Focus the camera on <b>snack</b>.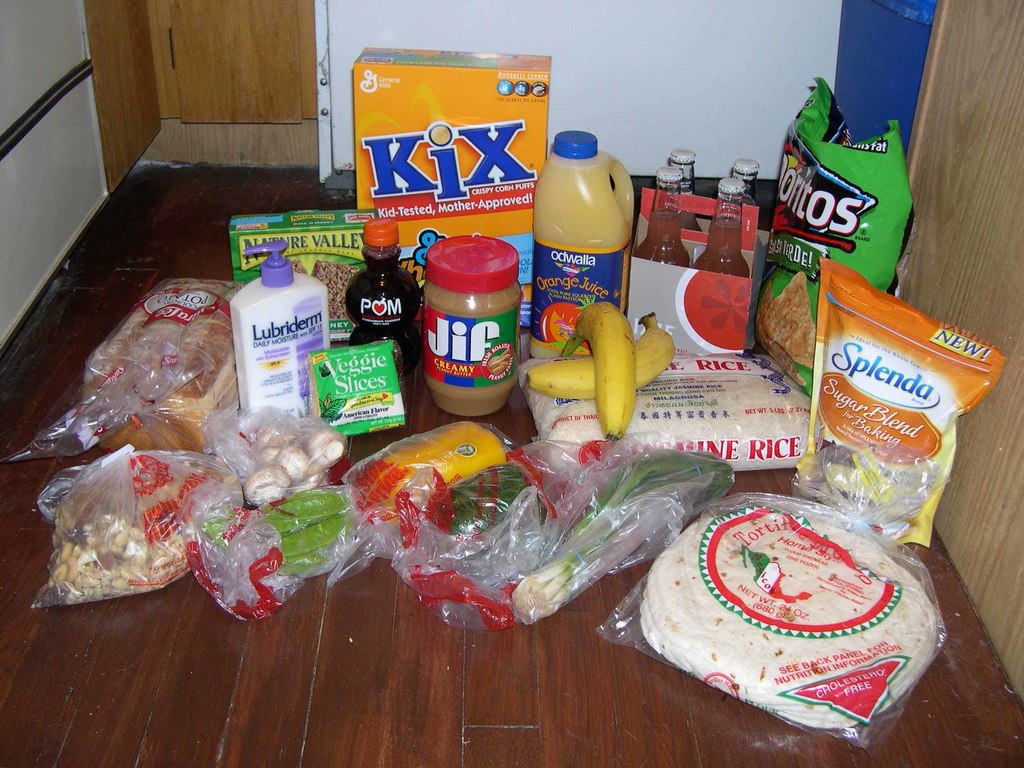
Focus region: 525, 299, 678, 447.
